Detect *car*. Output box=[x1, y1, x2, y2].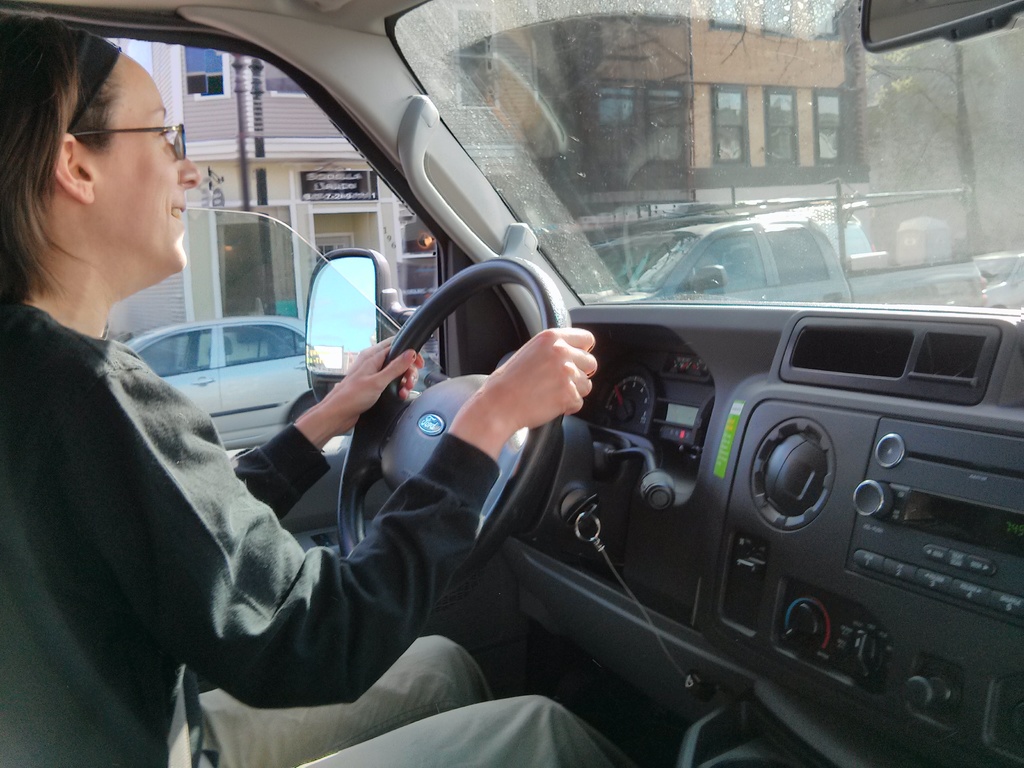
box=[120, 317, 370, 457].
